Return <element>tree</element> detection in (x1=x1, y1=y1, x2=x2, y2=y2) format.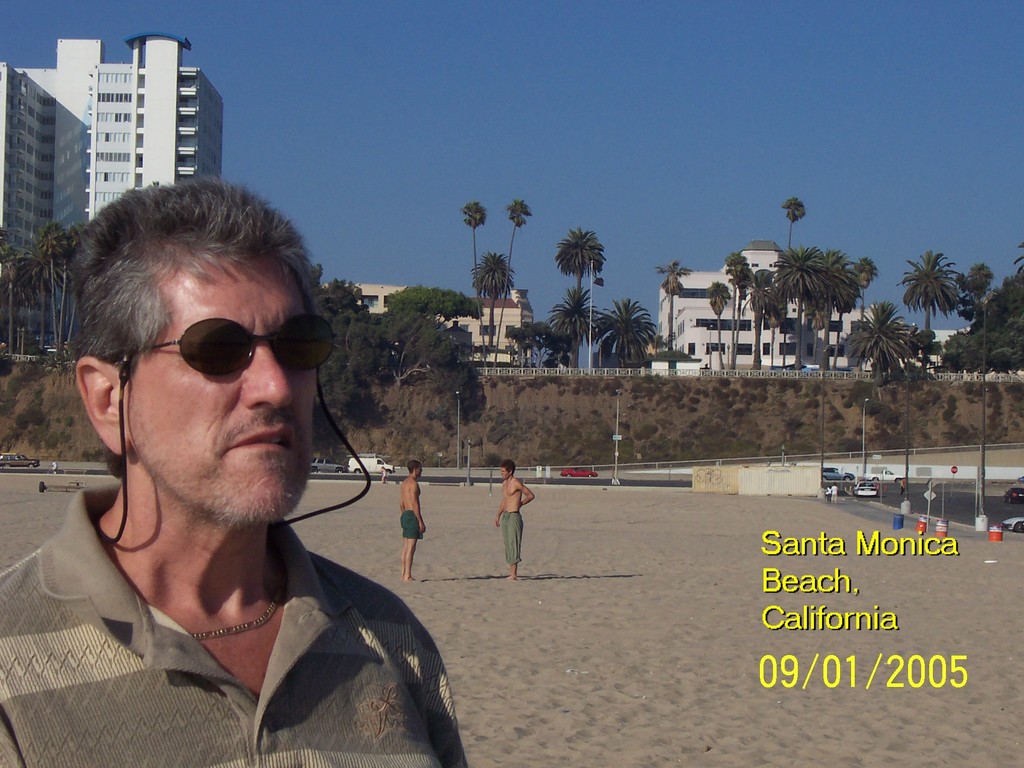
(x1=655, y1=255, x2=691, y2=349).
